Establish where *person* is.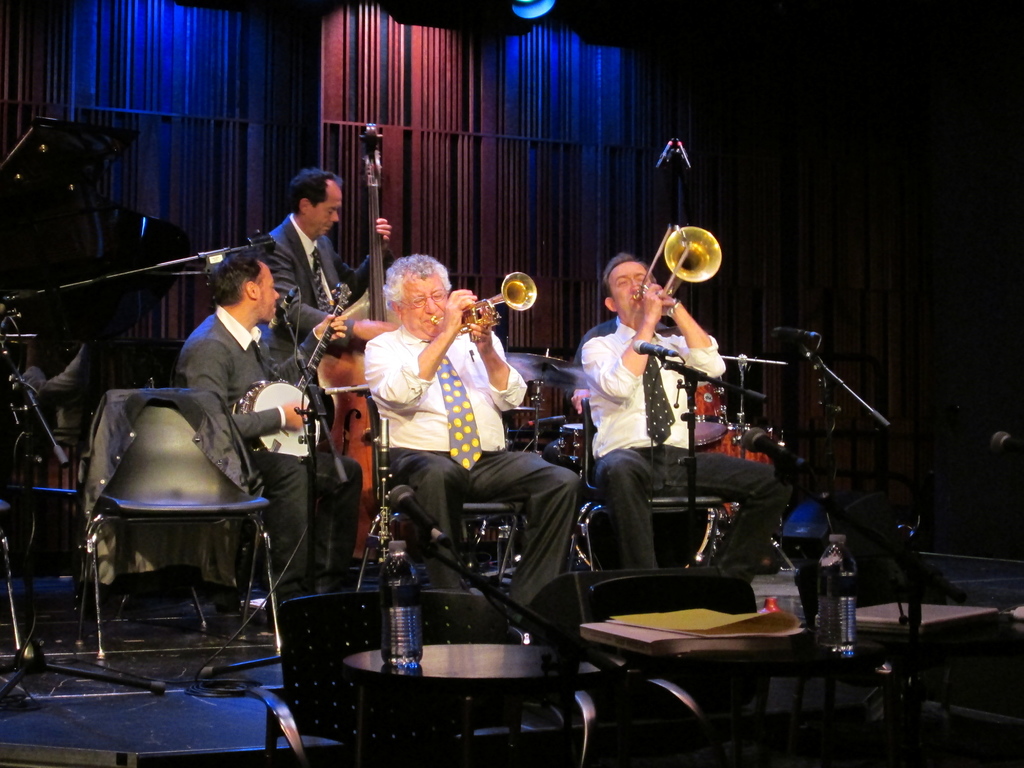
Established at bbox=(364, 245, 586, 634).
